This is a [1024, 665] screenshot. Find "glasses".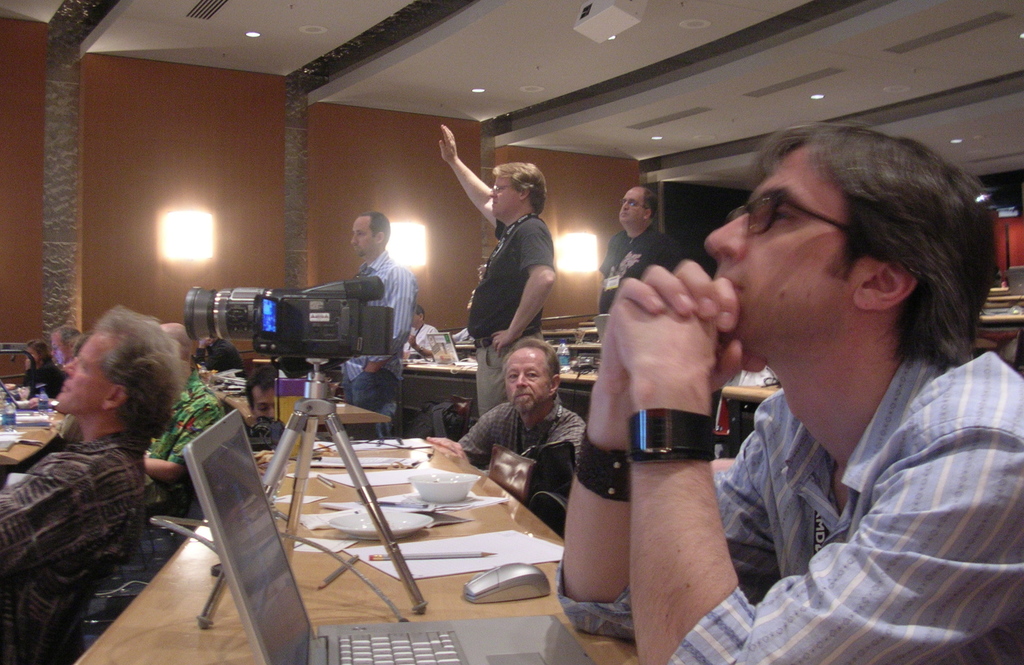
Bounding box: {"left": 618, "top": 198, "right": 645, "bottom": 213}.
